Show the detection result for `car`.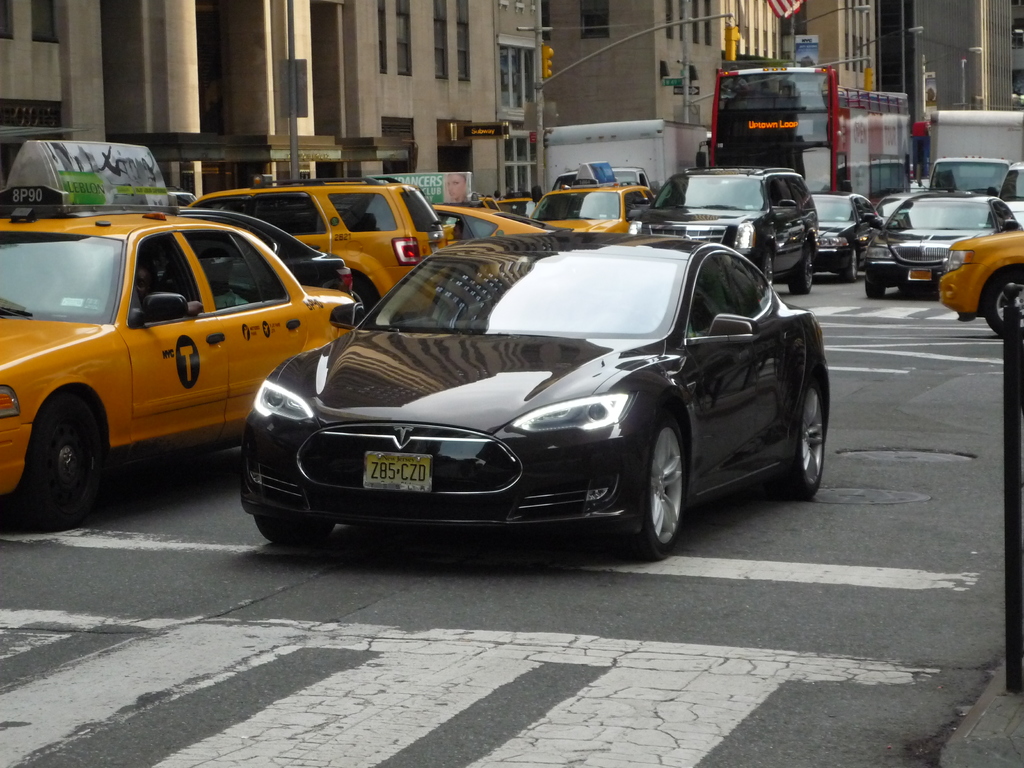
bbox=(625, 163, 814, 291).
